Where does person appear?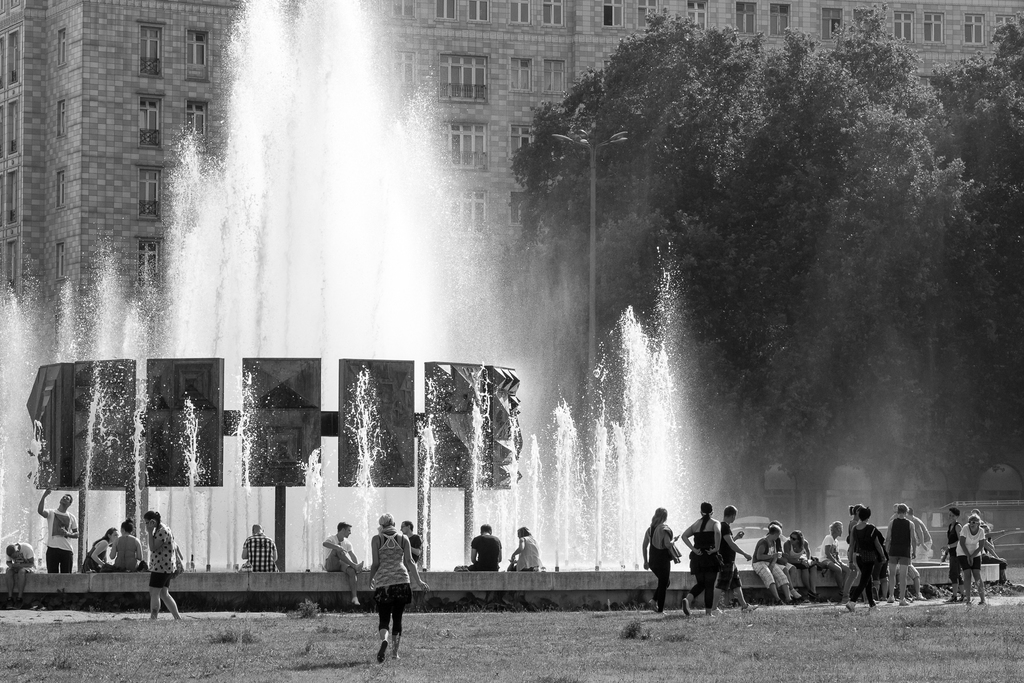
Appears at box(946, 511, 965, 599).
